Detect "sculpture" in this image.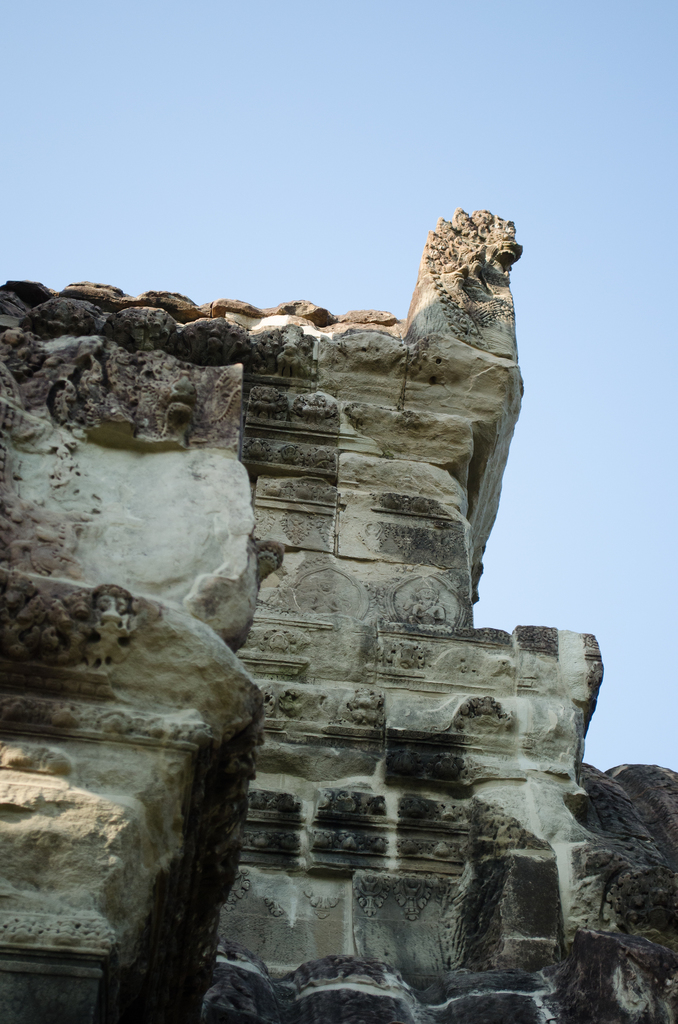
Detection: Rect(406, 212, 523, 353).
